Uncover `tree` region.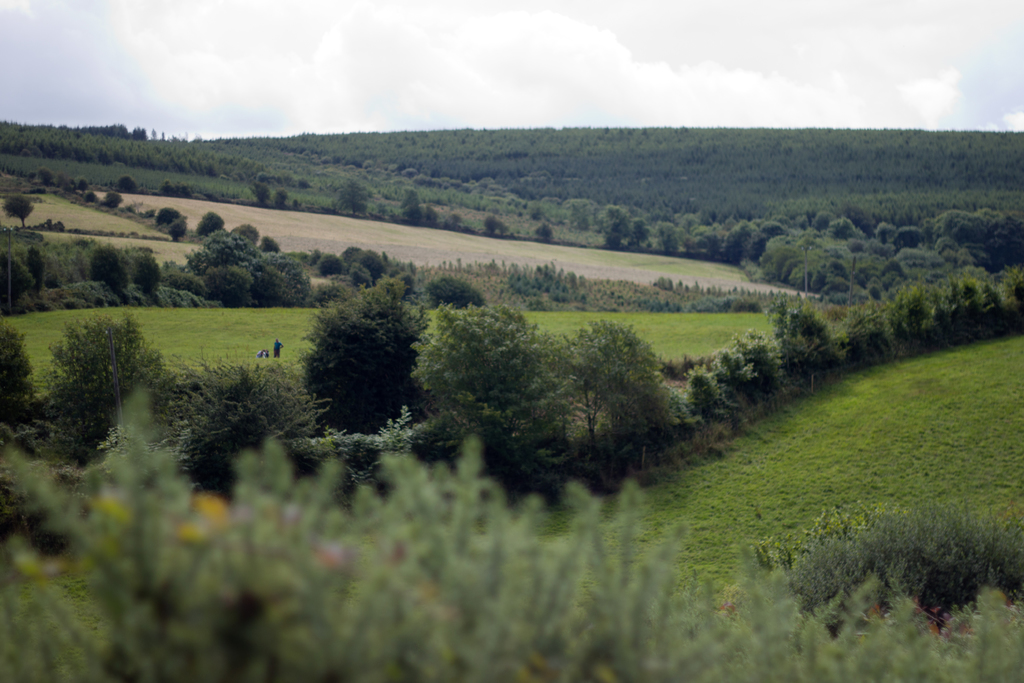
Uncovered: Rect(293, 252, 432, 453).
